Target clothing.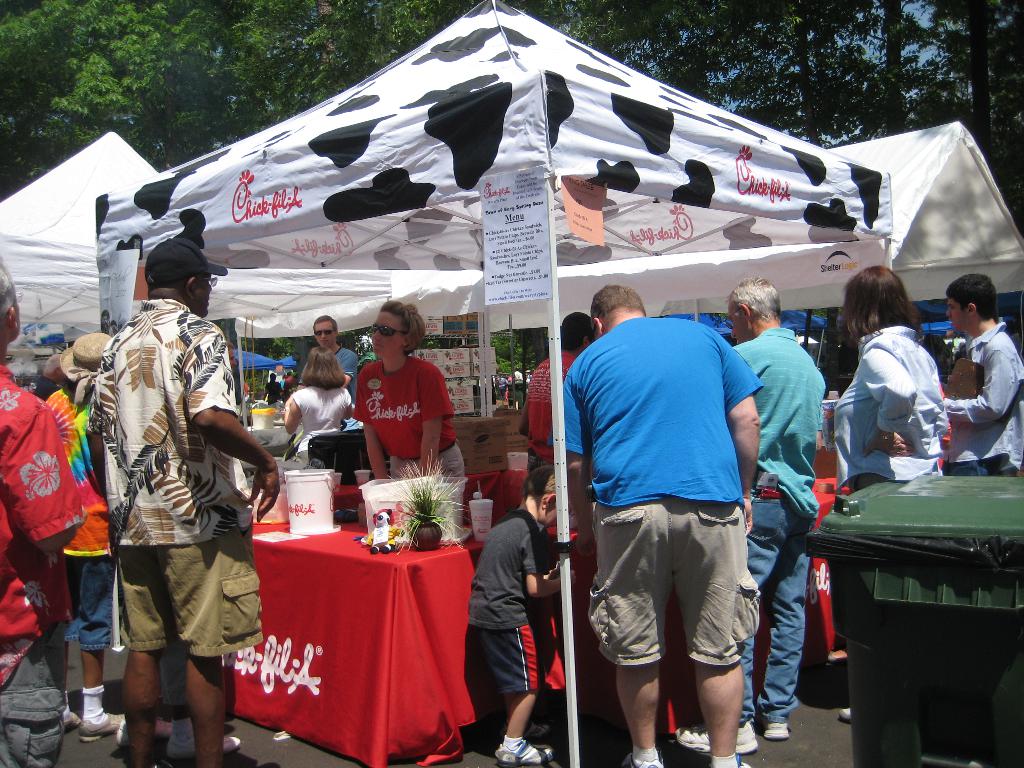
Target region: <region>530, 347, 583, 468</region>.
